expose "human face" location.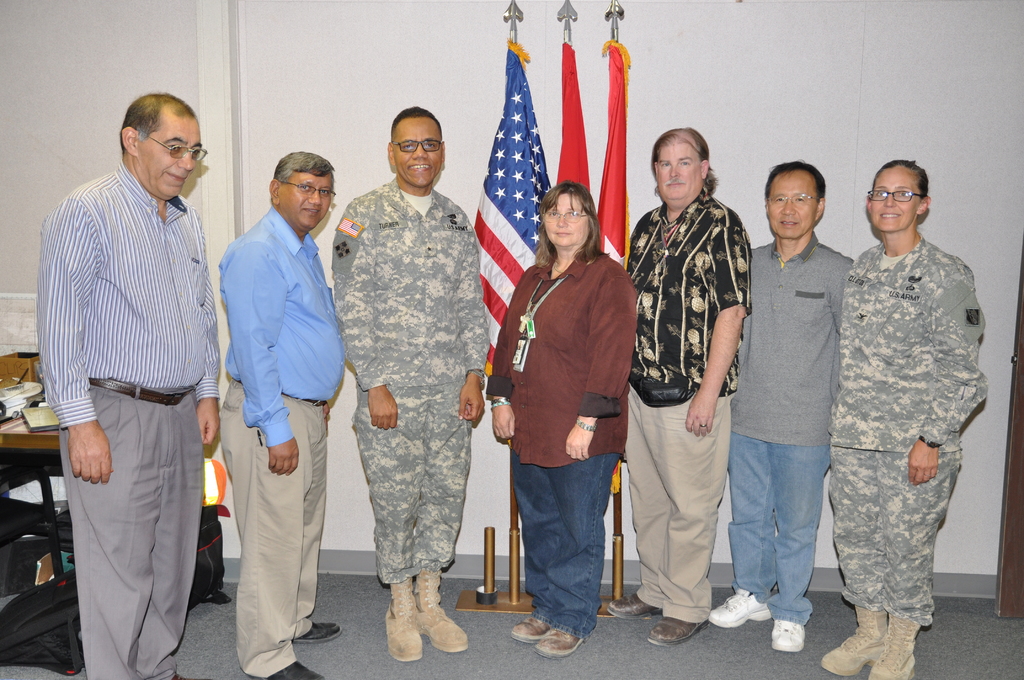
Exposed at select_region(767, 172, 817, 236).
